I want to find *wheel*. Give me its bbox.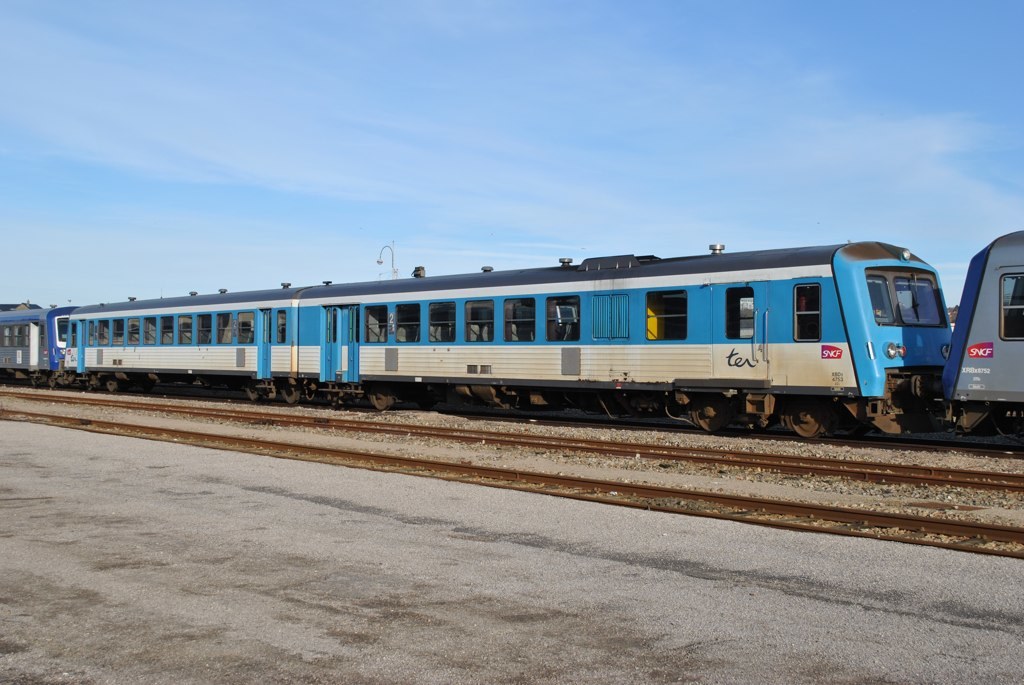
select_region(371, 386, 390, 410).
